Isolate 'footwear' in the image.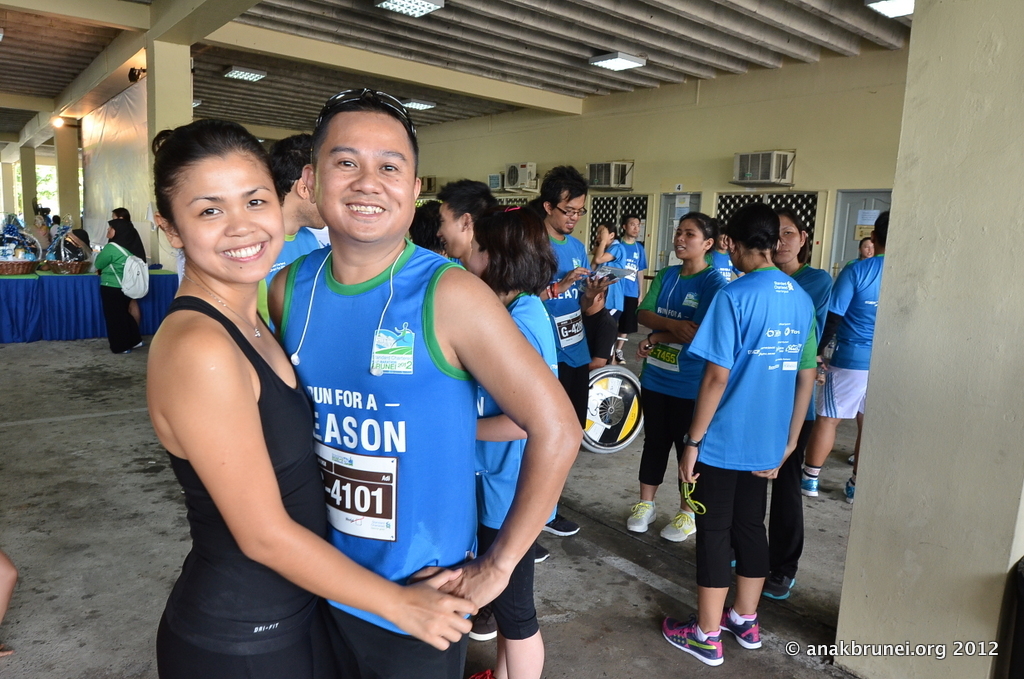
Isolated region: x1=465 y1=604 x2=498 y2=642.
